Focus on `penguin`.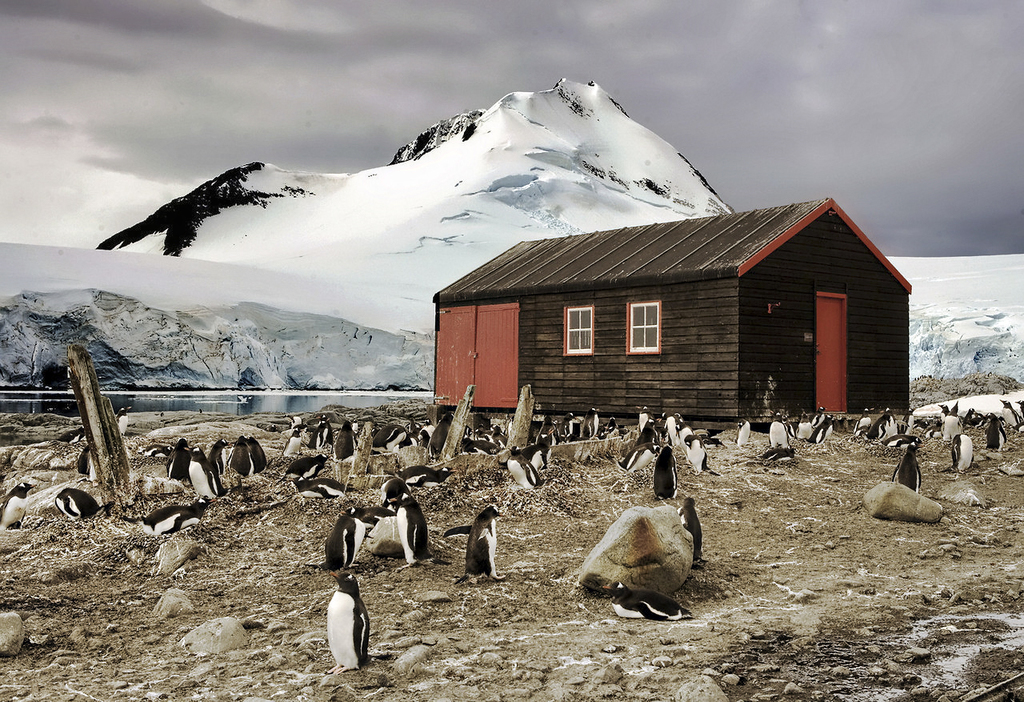
Focused at detection(132, 500, 210, 536).
